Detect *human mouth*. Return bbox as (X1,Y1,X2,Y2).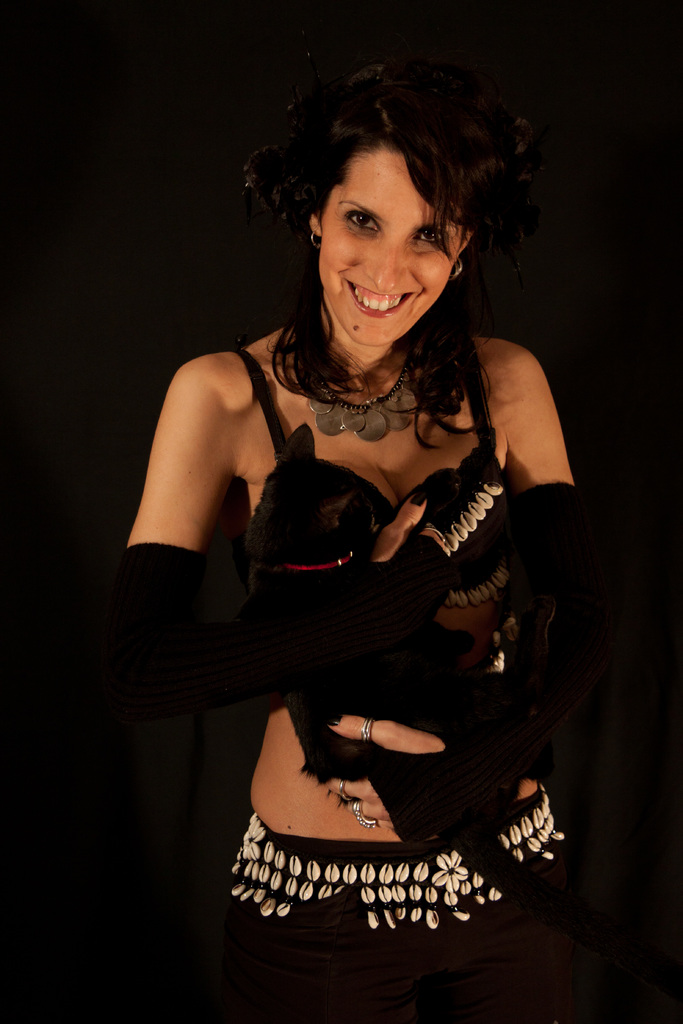
(346,279,417,321).
